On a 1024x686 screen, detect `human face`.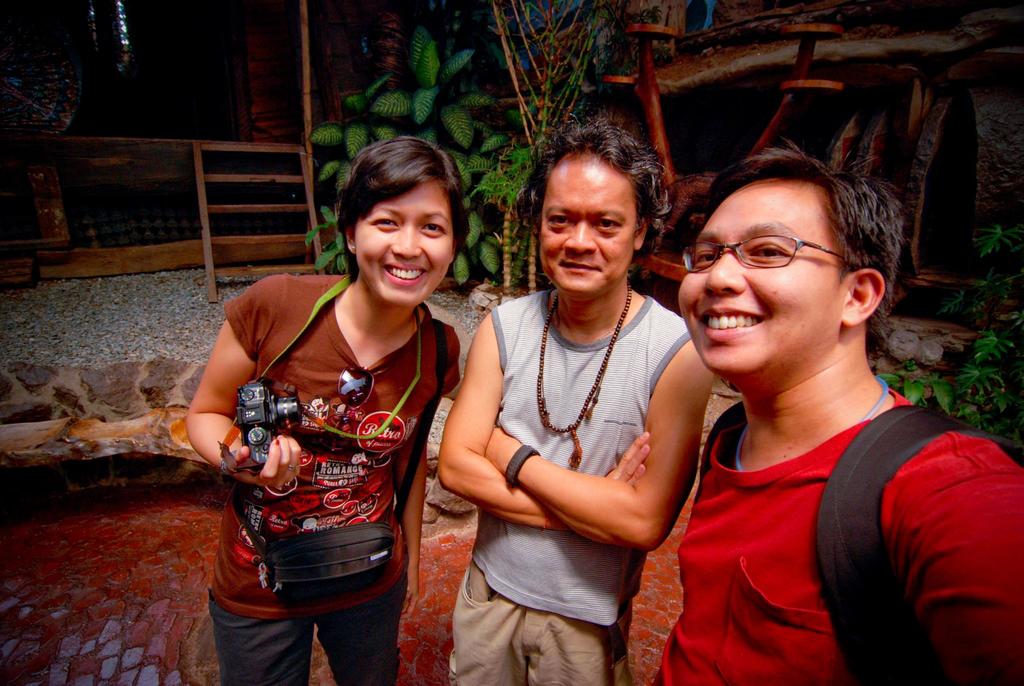
<box>547,138,643,293</box>.
